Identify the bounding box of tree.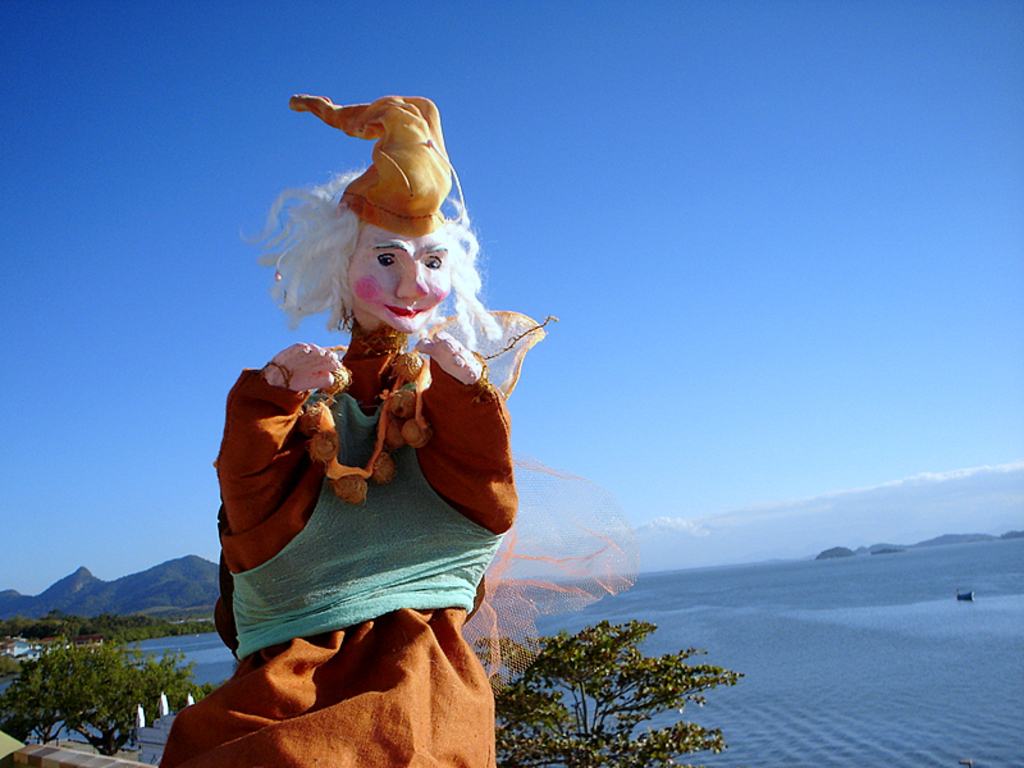
<region>5, 654, 207, 767</region>.
